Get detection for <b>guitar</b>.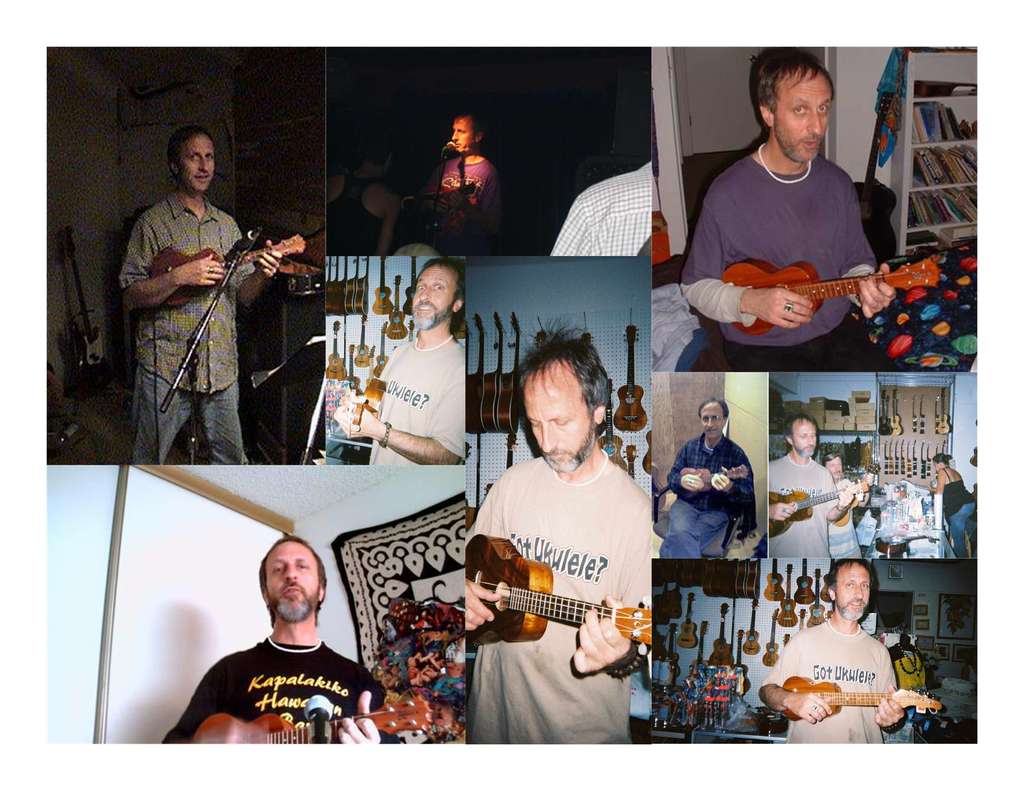
Detection: left=465, top=532, right=651, bottom=650.
